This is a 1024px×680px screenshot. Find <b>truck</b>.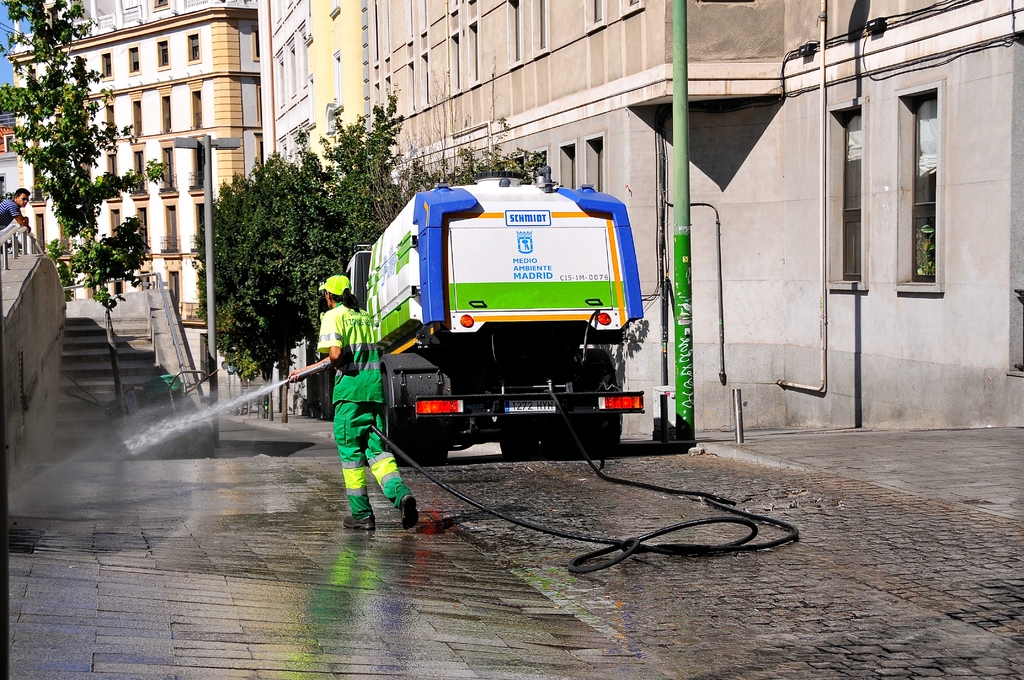
Bounding box: (309,170,664,474).
